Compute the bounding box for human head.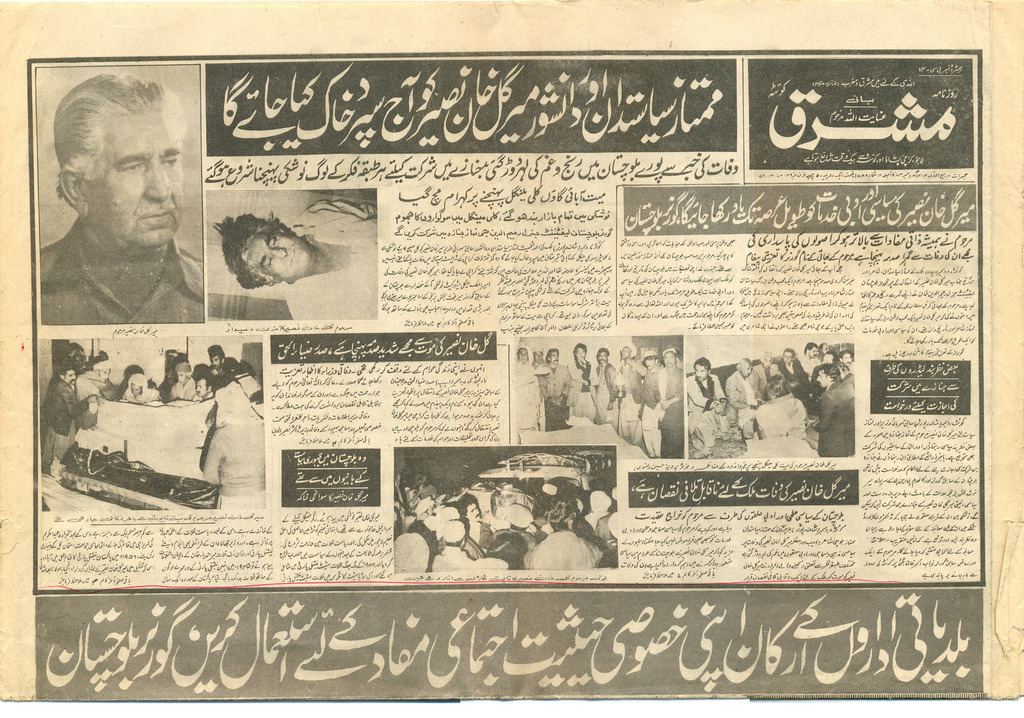
804,343,821,360.
